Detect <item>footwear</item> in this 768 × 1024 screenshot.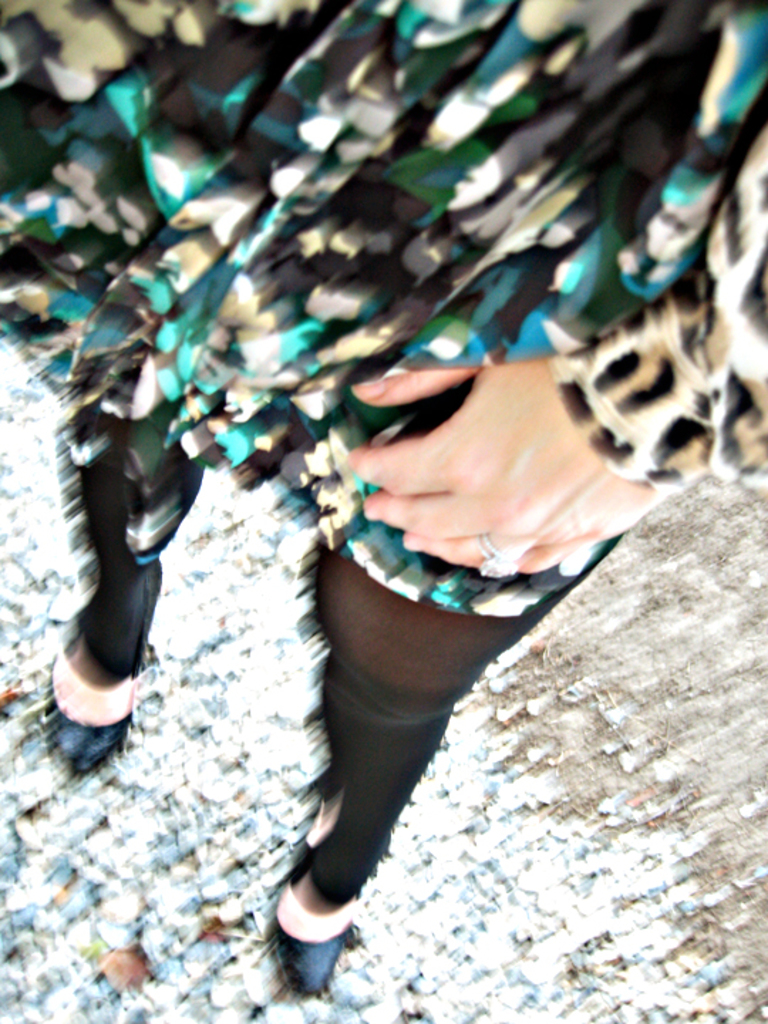
Detection: [left=44, top=654, right=141, bottom=775].
